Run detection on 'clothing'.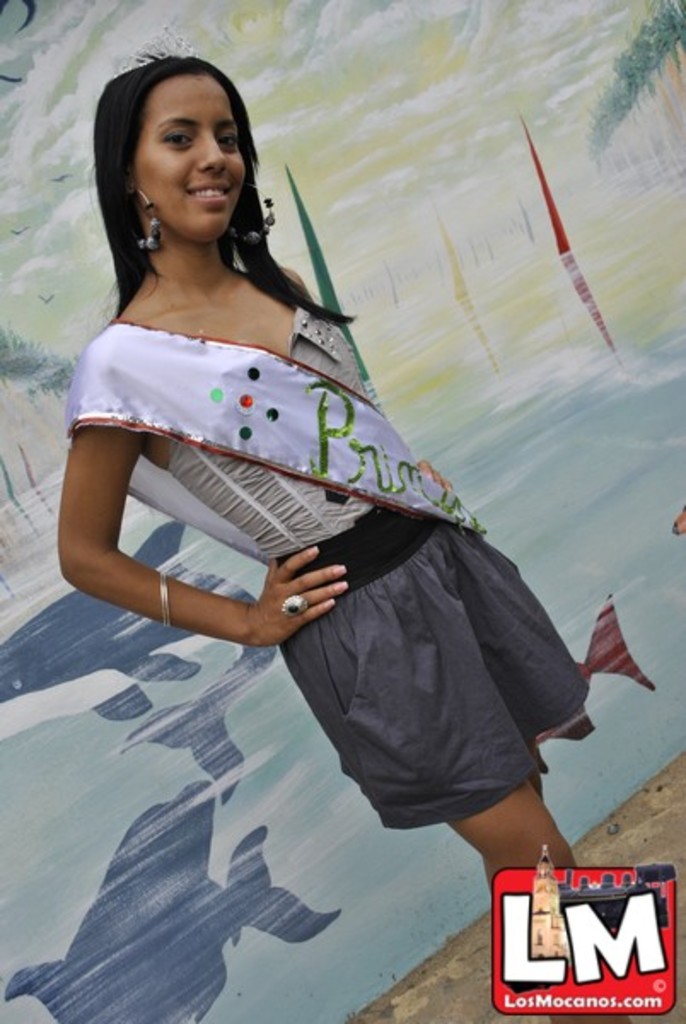
Result: [94,208,587,855].
